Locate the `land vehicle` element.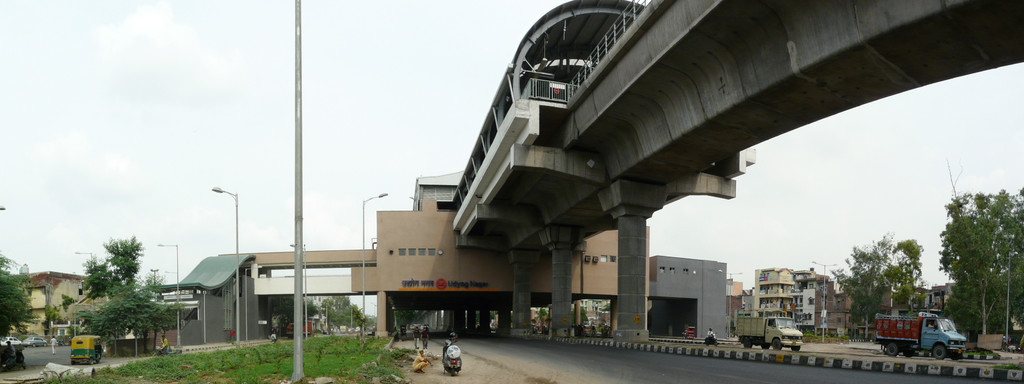
Element bbox: [22, 335, 47, 349].
